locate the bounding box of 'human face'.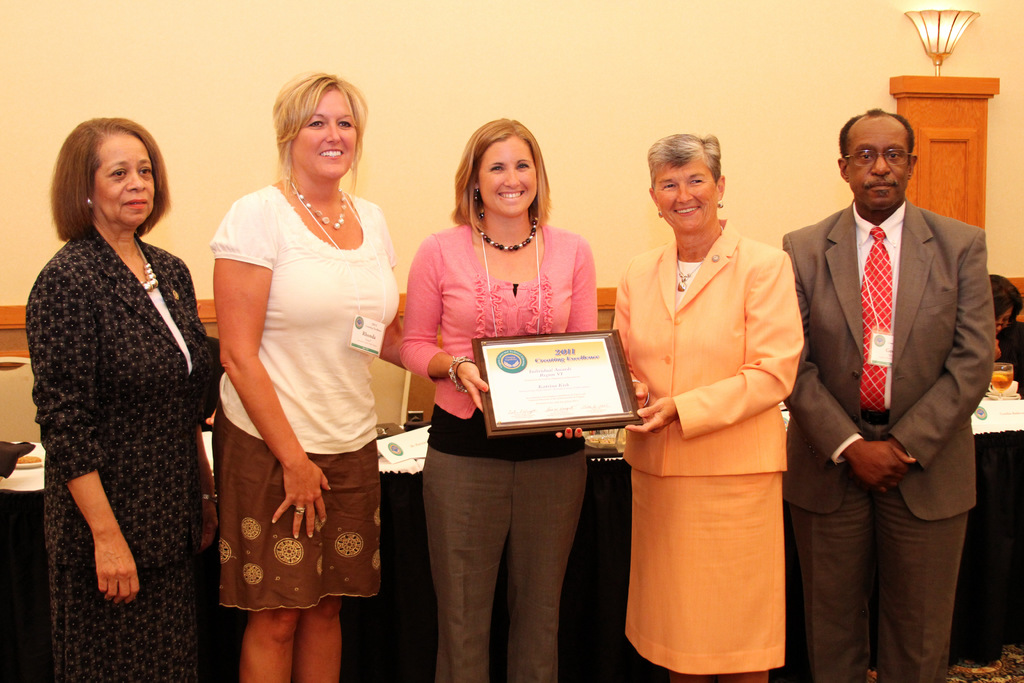
Bounding box: [656,160,717,231].
